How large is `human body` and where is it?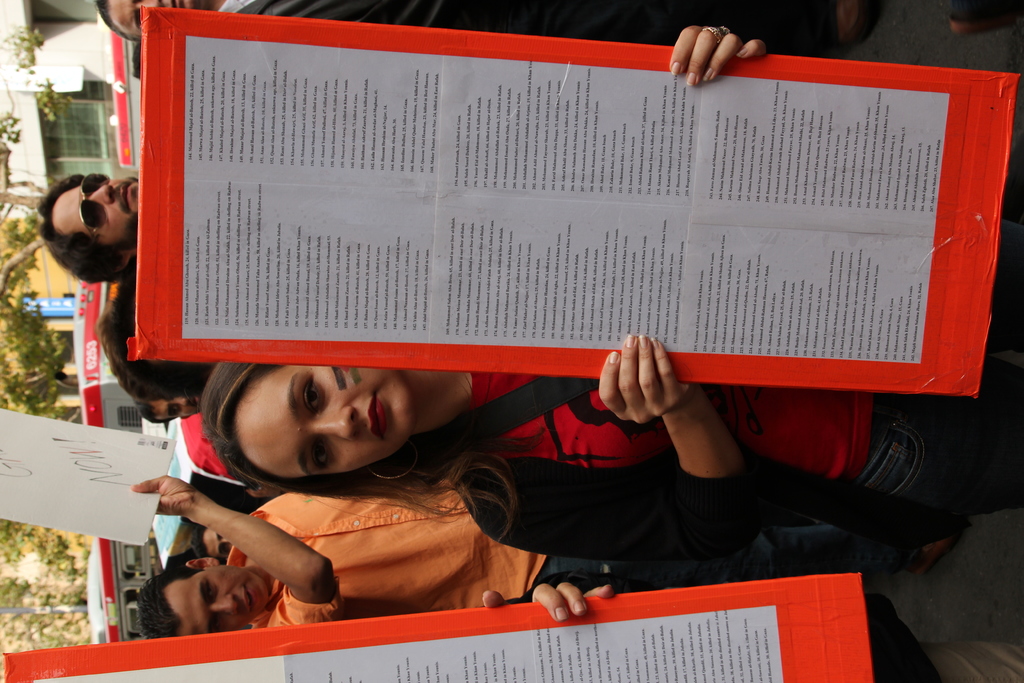
Bounding box: locate(200, 18, 1023, 570).
